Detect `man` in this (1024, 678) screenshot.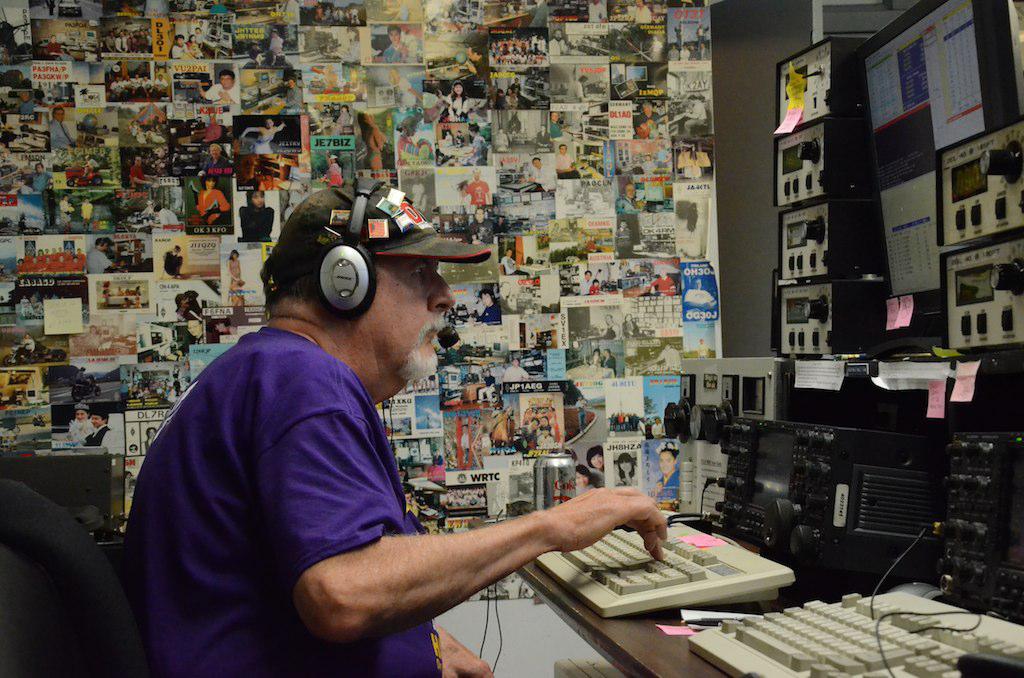
Detection: crop(555, 143, 575, 171).
